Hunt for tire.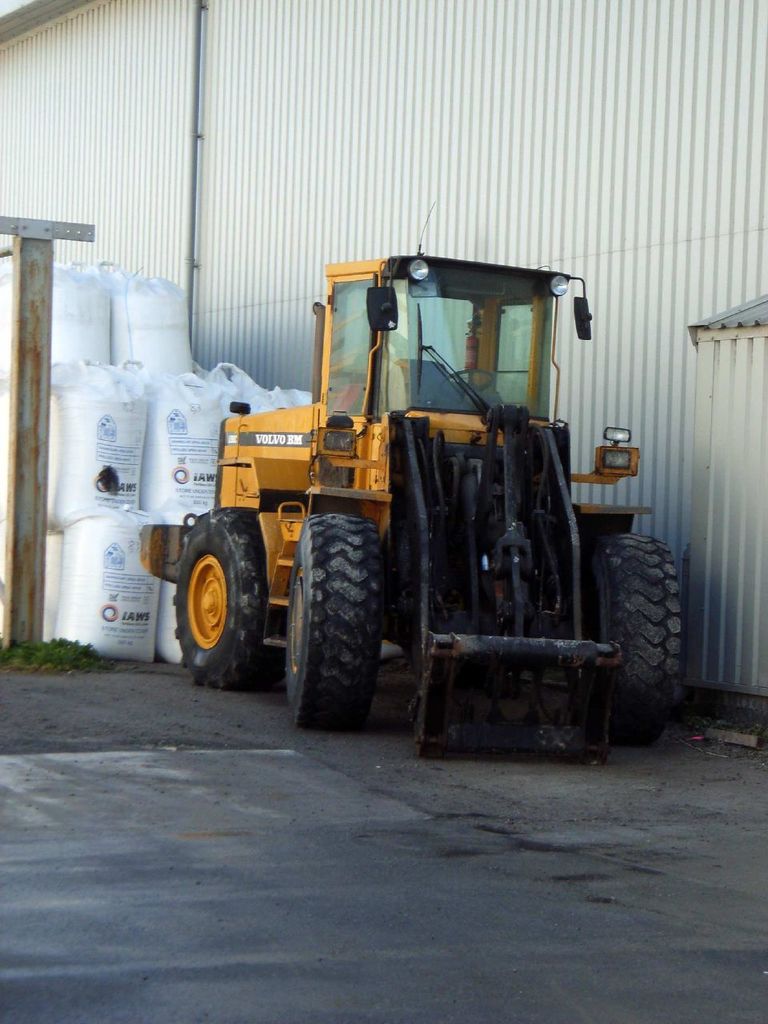
Hunted down at 172,510,282,689.
